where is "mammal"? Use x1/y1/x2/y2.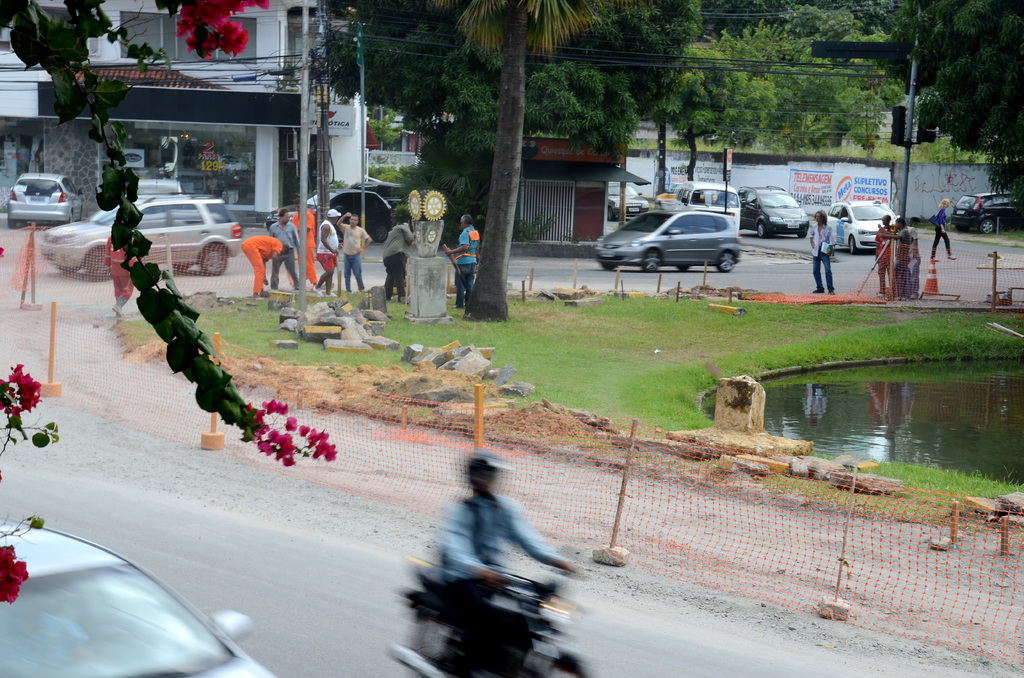
929/197/956/261.
